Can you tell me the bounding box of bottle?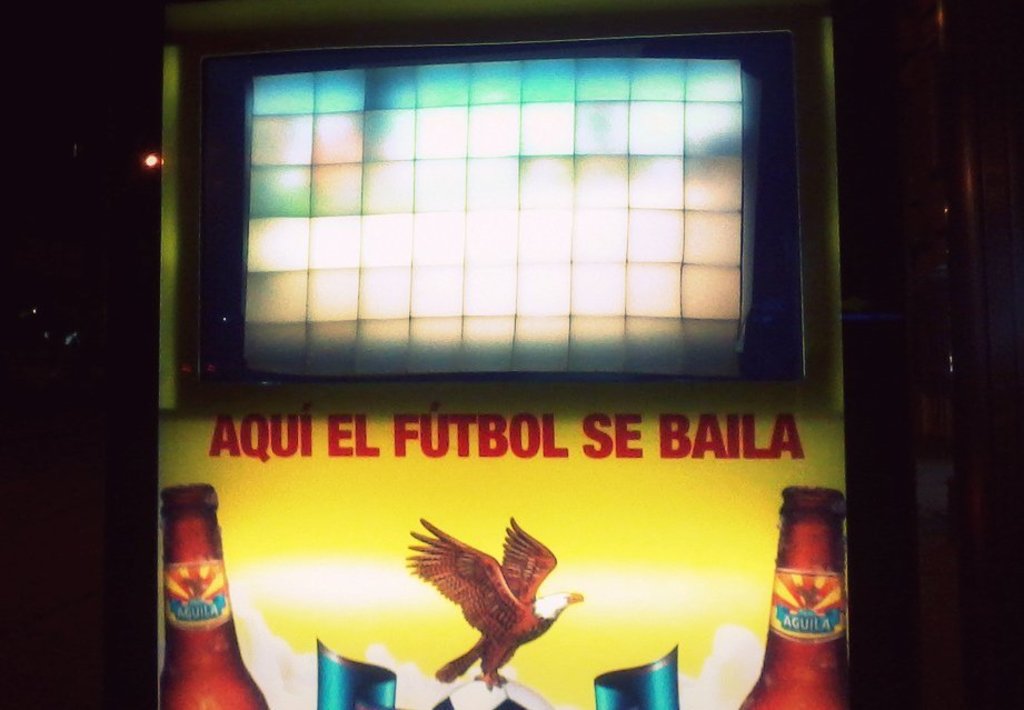
x1=158 y1=480 x2=268 y2=709.
